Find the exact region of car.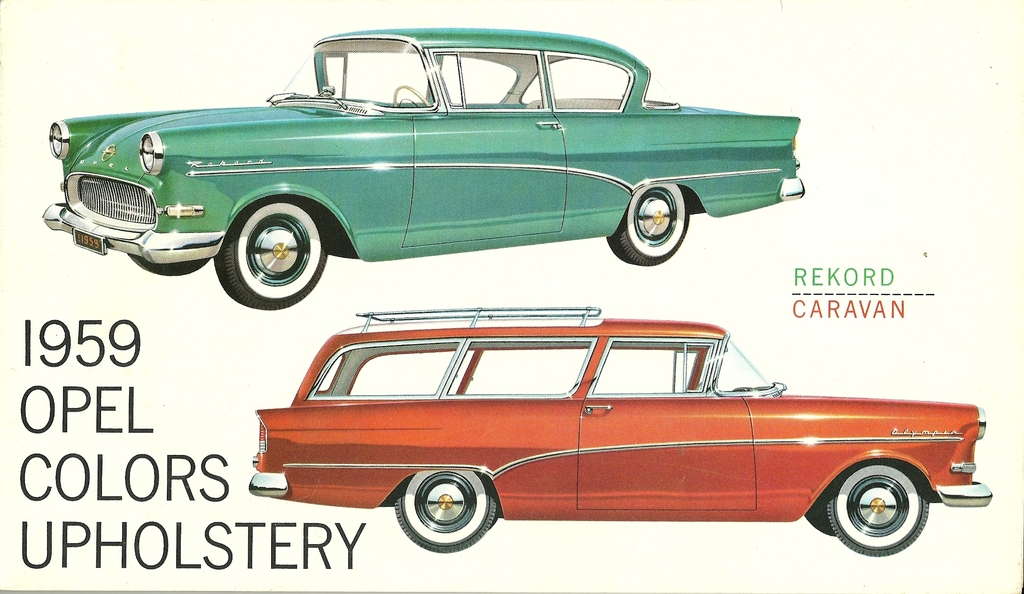
Exact region: [left=248, top=306, right=991, bottom=559].
